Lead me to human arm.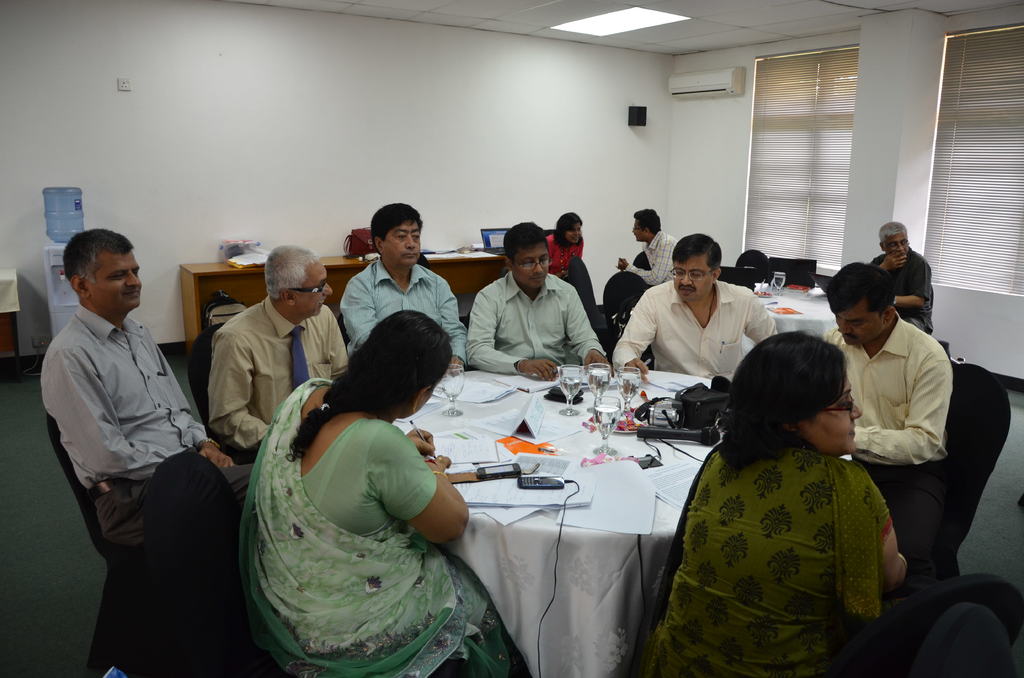
Lead to l=881, t=246, r=906, b=271.
